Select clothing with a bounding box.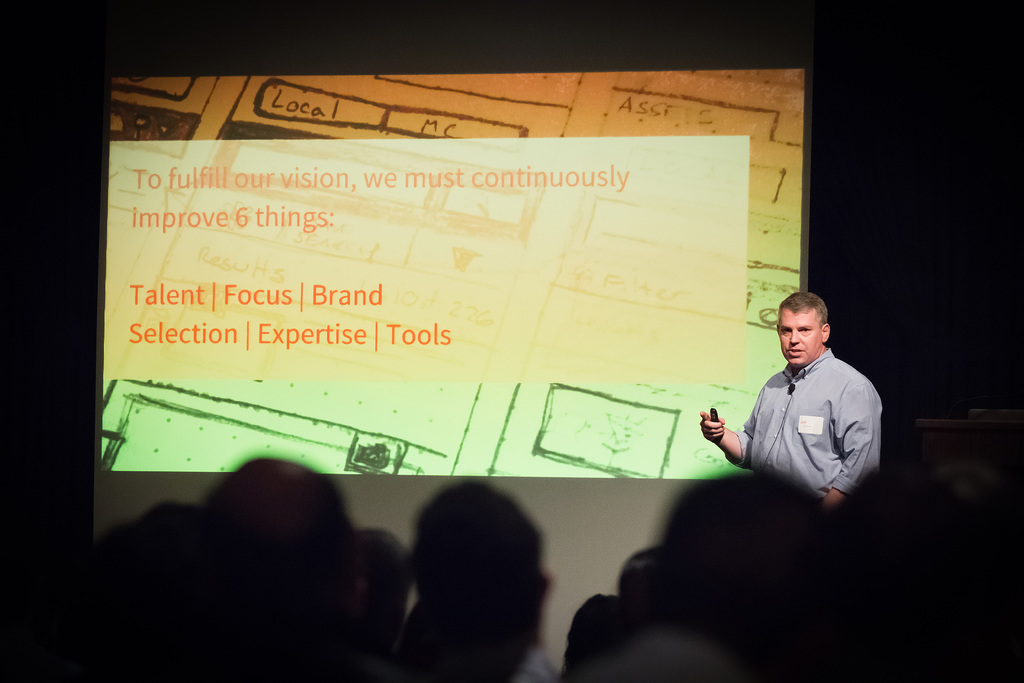
select_region(729, 345, 886, 504).
